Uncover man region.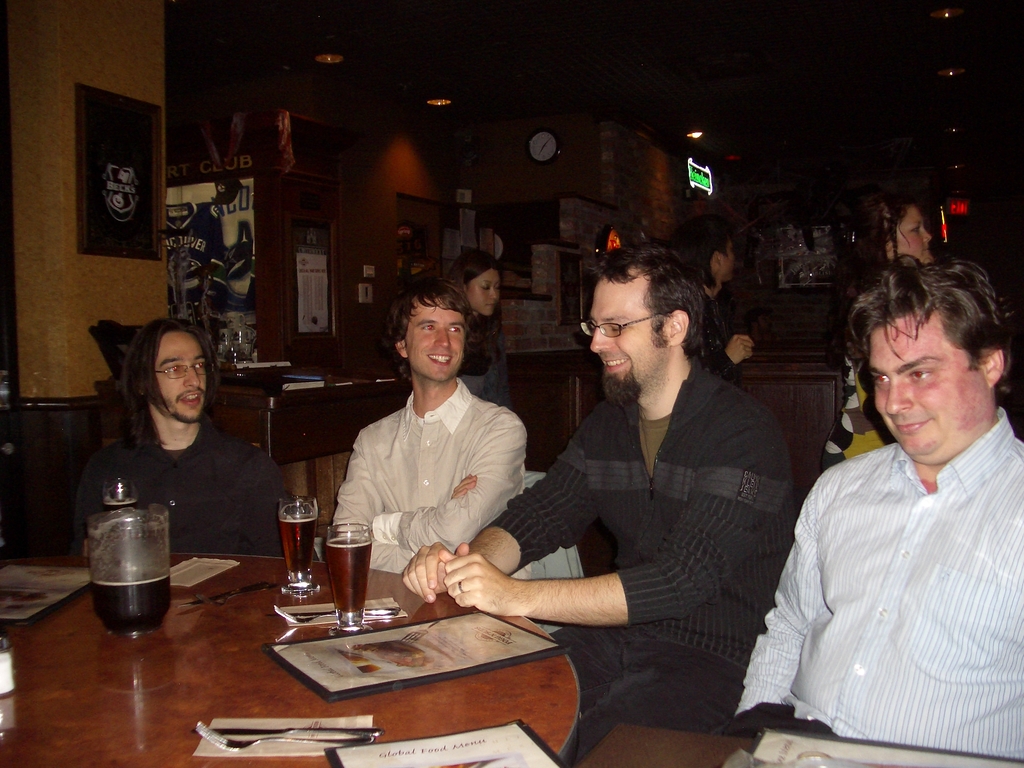
Uncovered: x1=79, y1=315, x2=309, y2=563.
